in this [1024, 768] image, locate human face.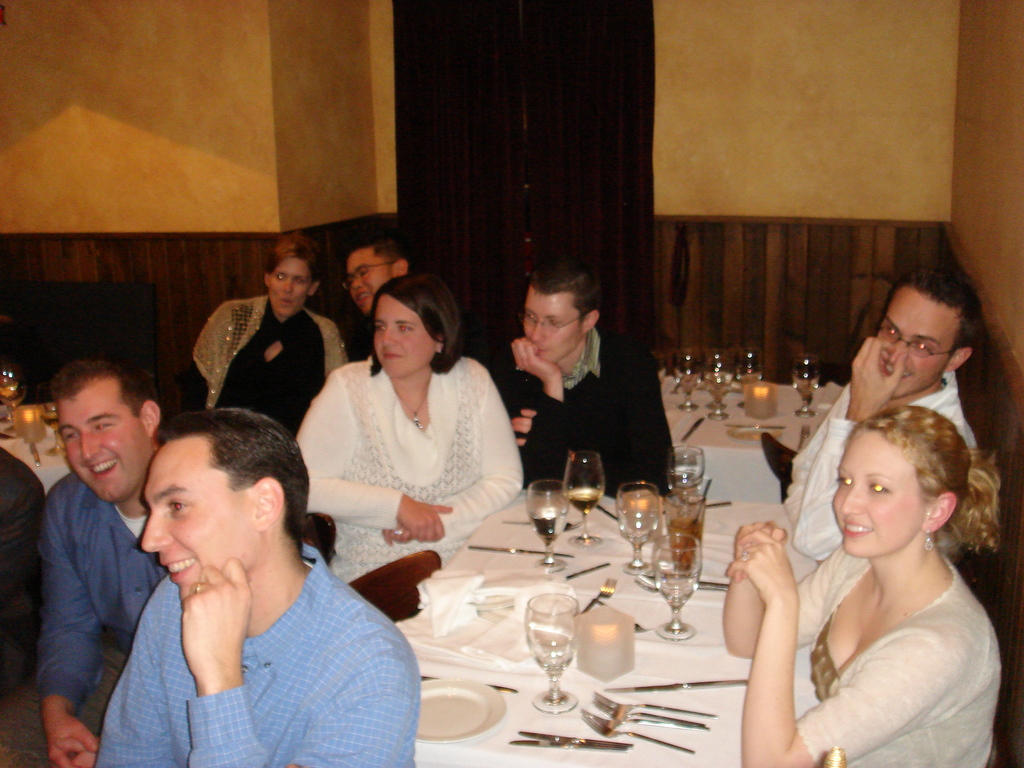
Bounding box: box=[518, 298, 582, 366].
